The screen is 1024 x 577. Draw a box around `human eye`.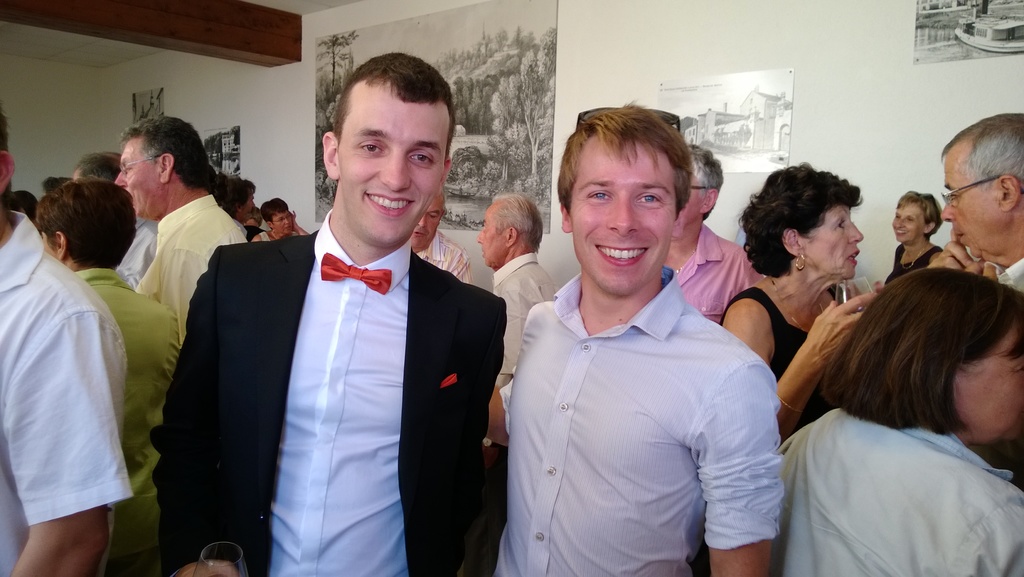
crop(952, 189, 964, 200).
